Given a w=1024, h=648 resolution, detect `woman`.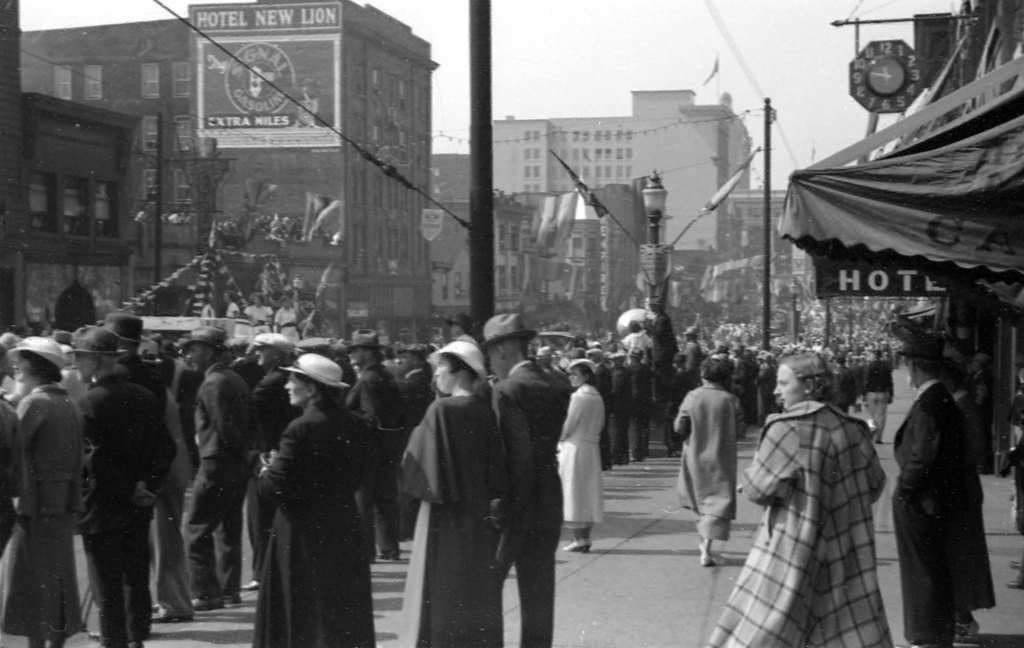
select_region(273, 296, 301, 341).
